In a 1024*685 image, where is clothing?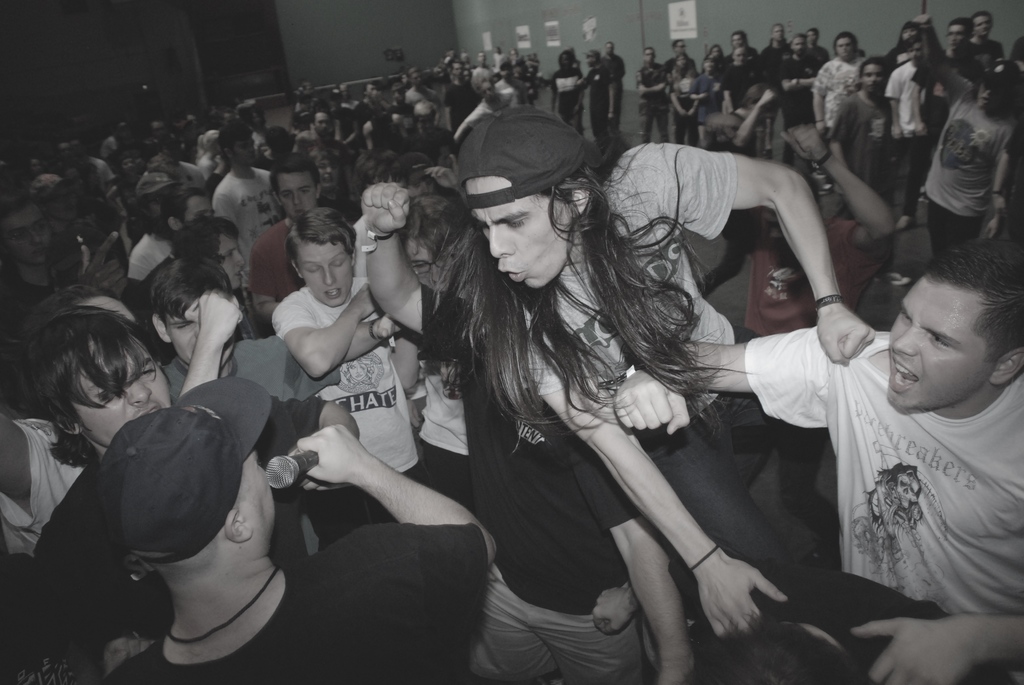
[x1=319, y1=189, x2=364, y2=230].
